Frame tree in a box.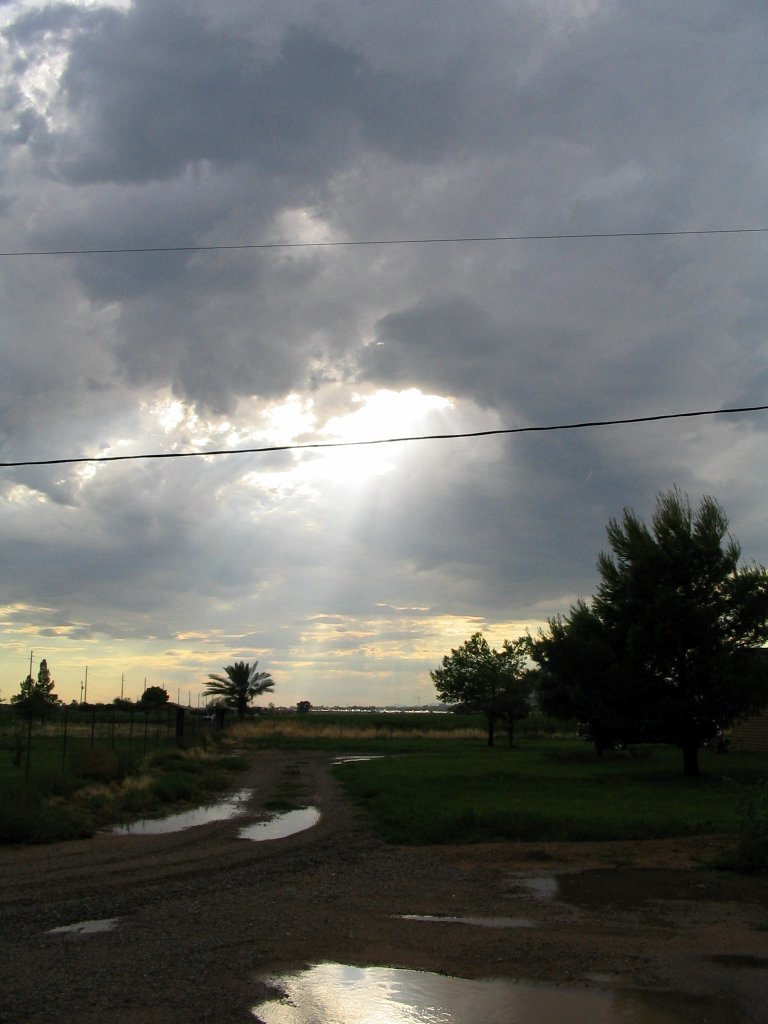
bbox(536, 473, 754, 782).
